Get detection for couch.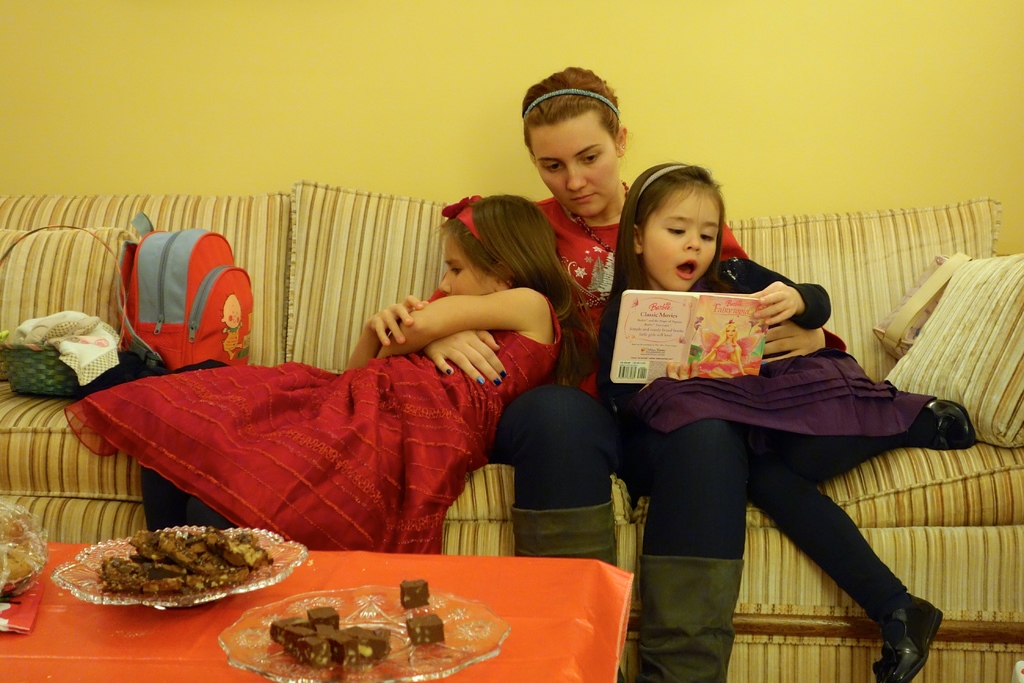
Detection: 0:195:1023:682.
